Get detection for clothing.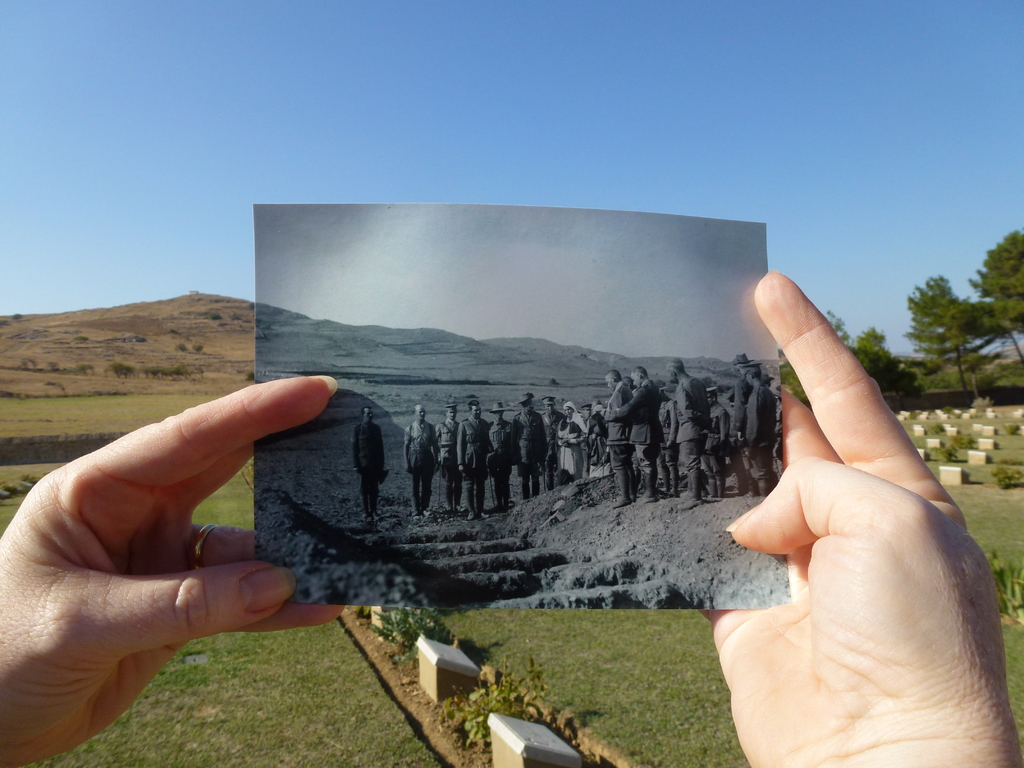
Detection: 484 417 518 465.
